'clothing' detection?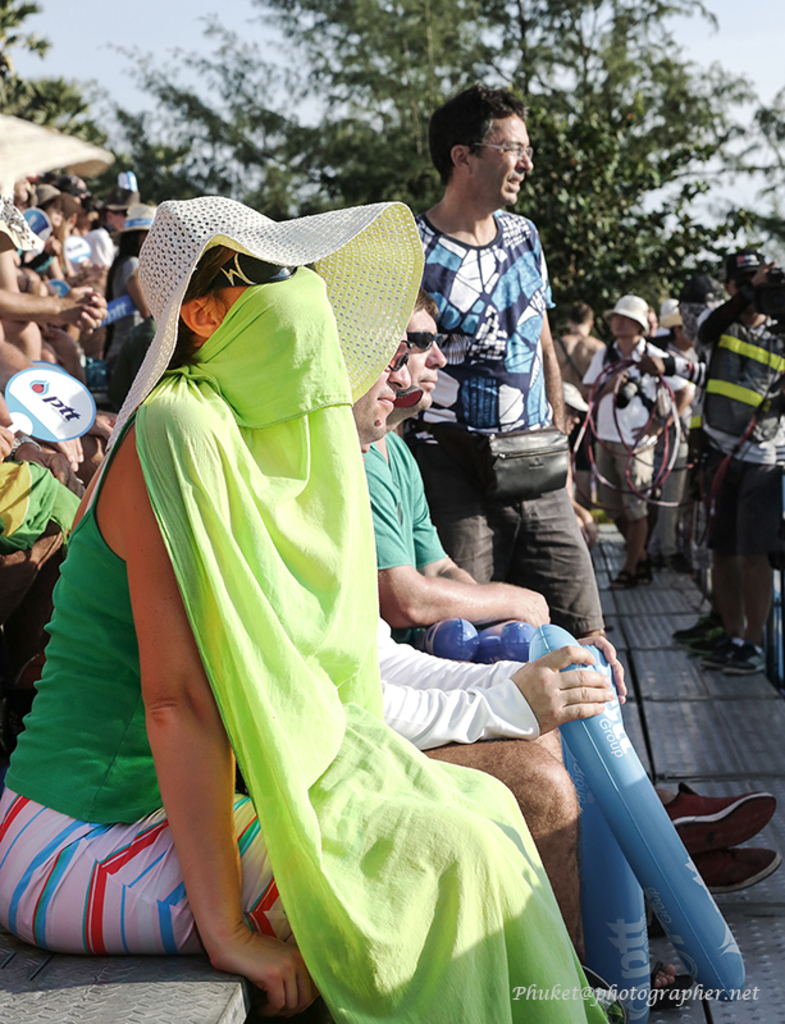
l=415, t=207, r=602, b=632
